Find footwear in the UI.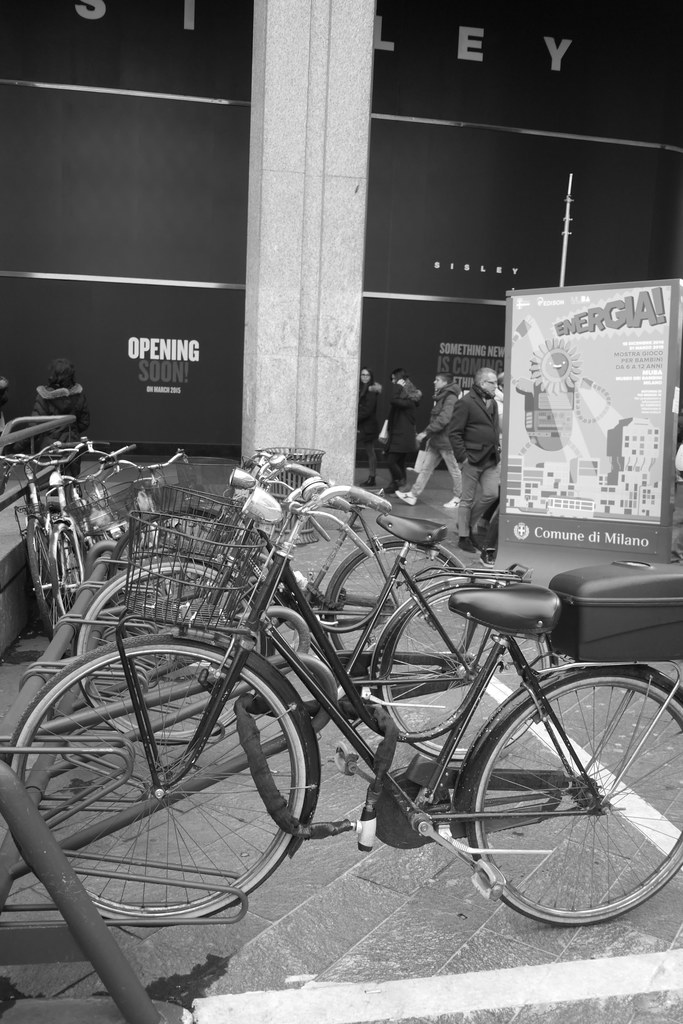
UI element at region(482, 547, 494, 562).
